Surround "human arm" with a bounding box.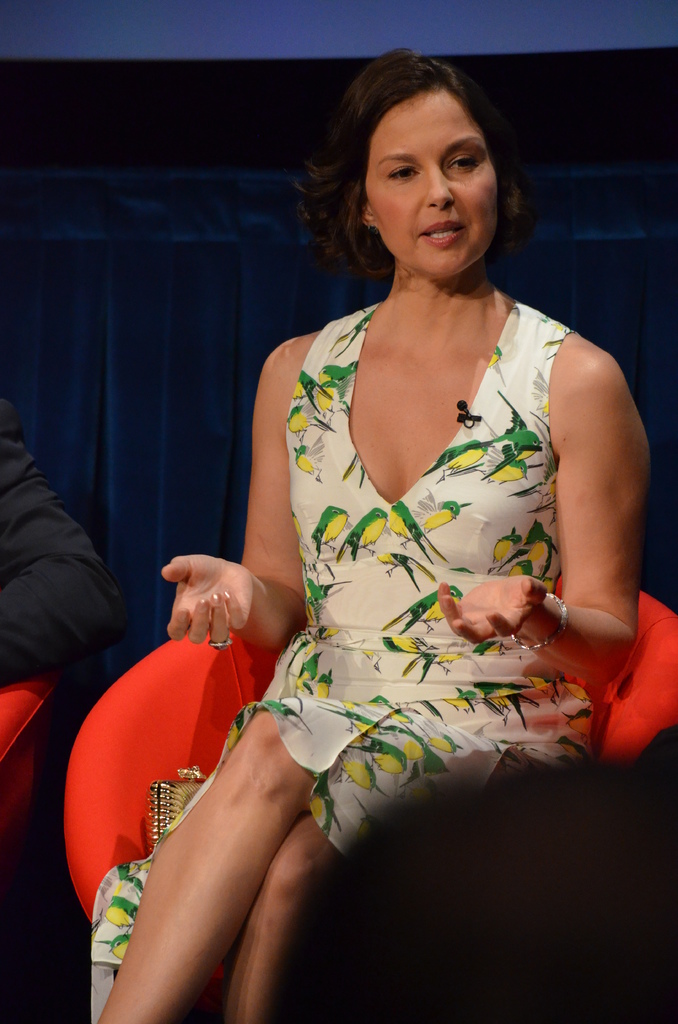
[x1=151, y1=359, x2=298, y2=662].
